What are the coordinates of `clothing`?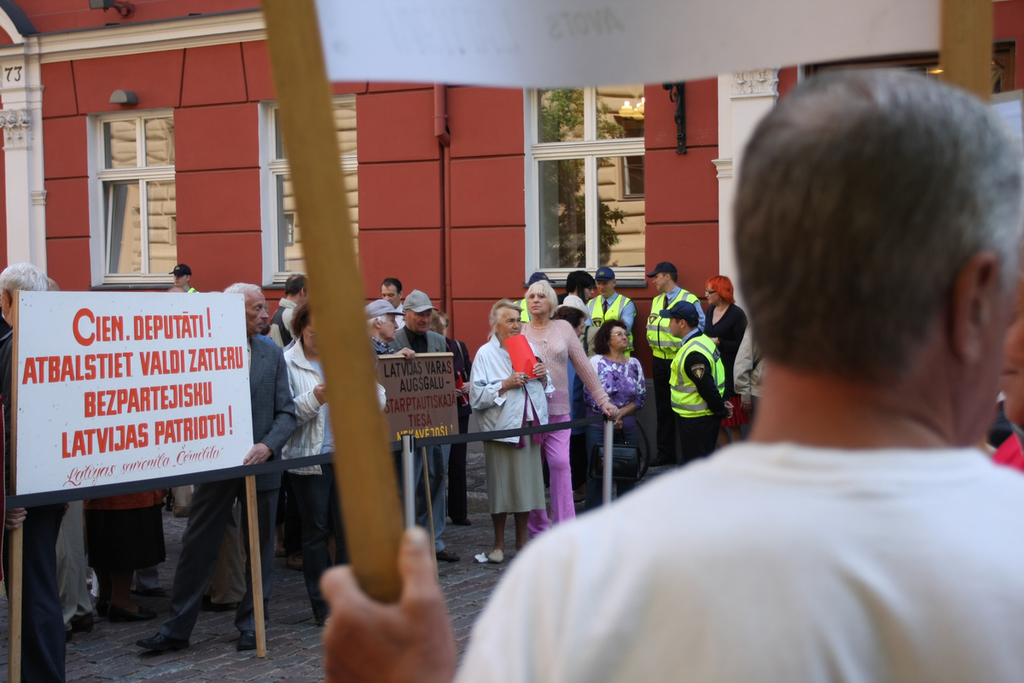
(465, 327, 560, 538).
